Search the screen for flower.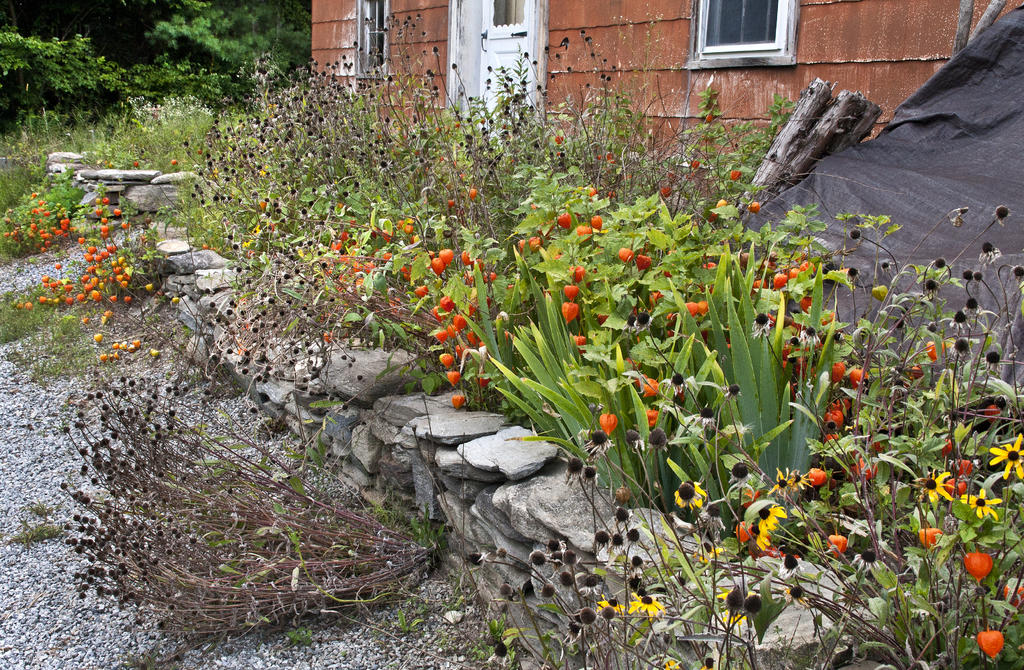
Found at {"x1": 1003, "y1": 578, "x2": 1023, "y2": 607}.
